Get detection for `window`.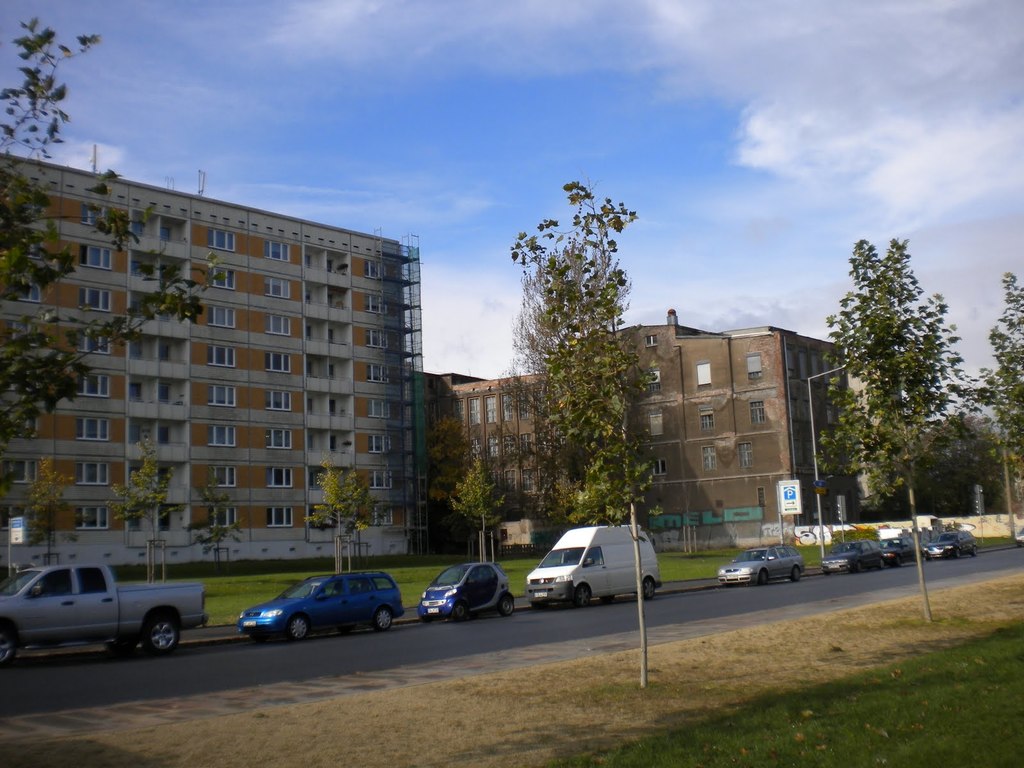
Detection: (367, 470, 395, 492).
